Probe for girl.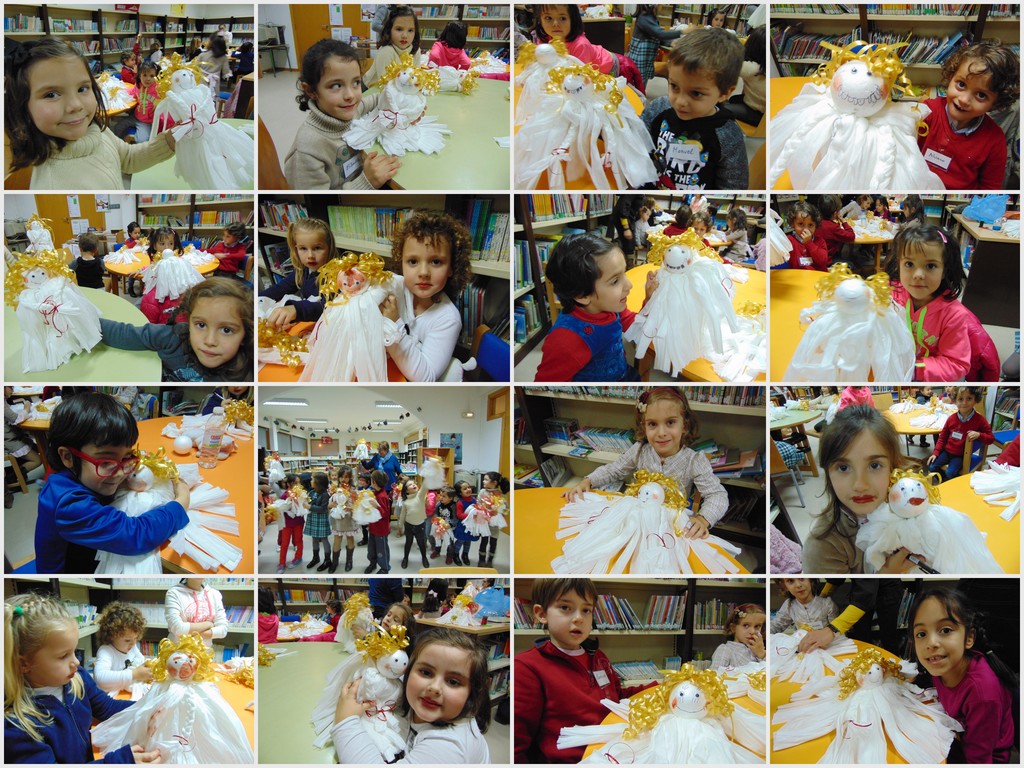
Probe result: [left=166, top=577, right=225, bottom=653].
